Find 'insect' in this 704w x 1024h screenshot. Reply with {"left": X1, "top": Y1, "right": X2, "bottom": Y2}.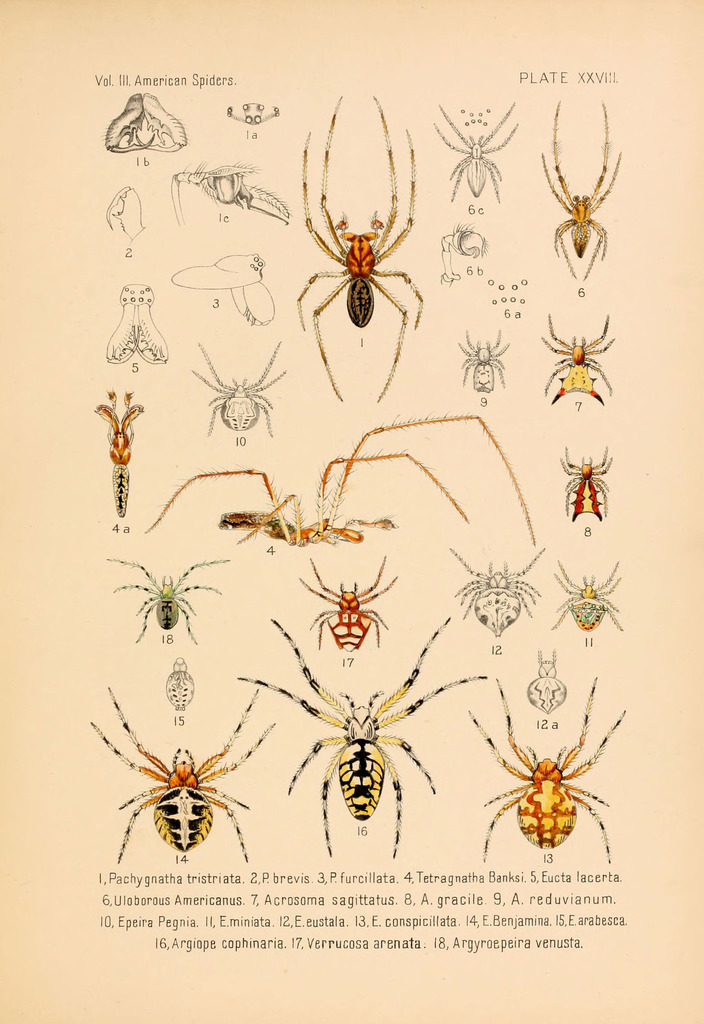
{"left": 458, "top": 330, "right": 516, "bottom": 392}.
